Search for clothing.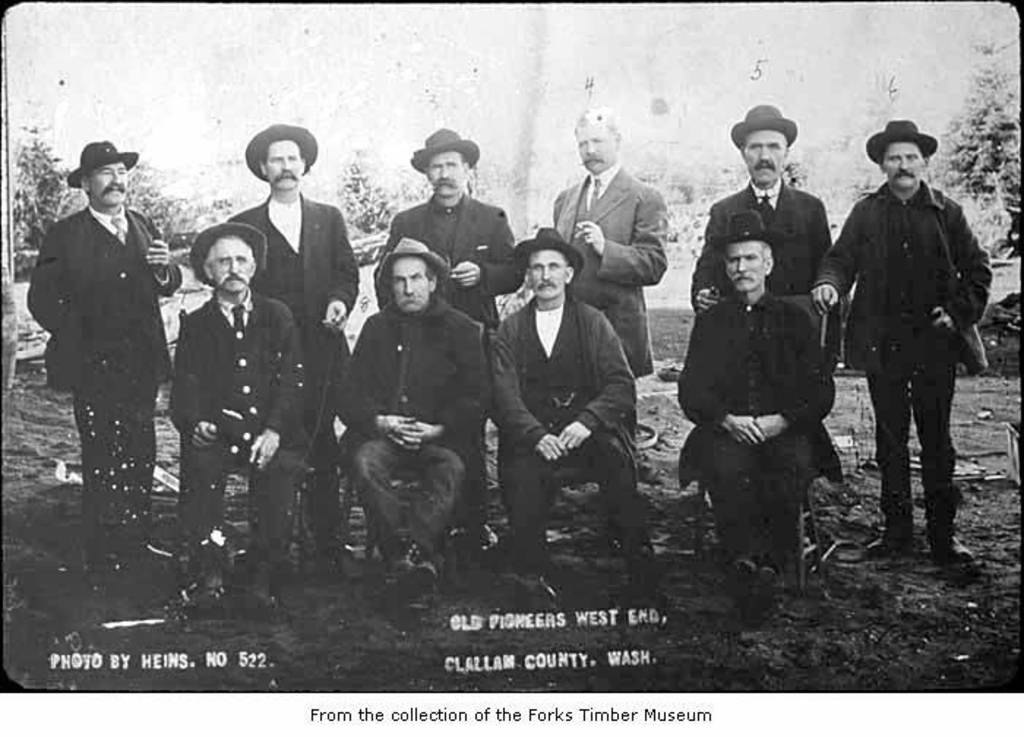
Found at x1=679 y1=285 x2=846 y2=563.
